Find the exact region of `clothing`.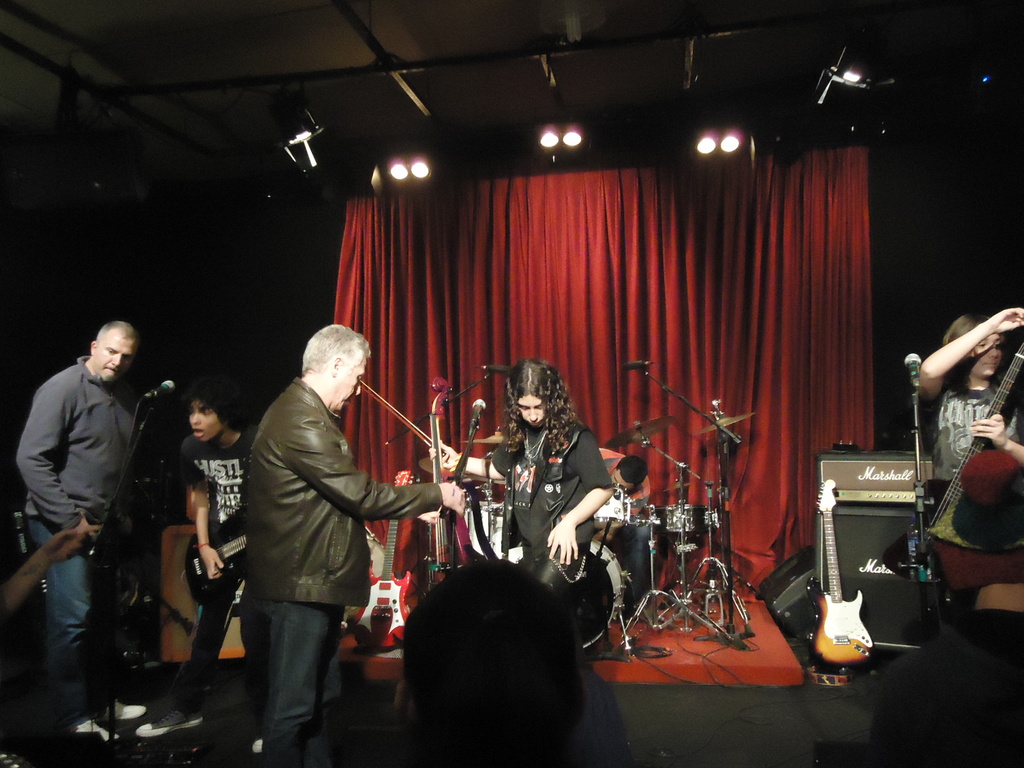
Exact region: l=920, t=518, r=1023, b=549.
